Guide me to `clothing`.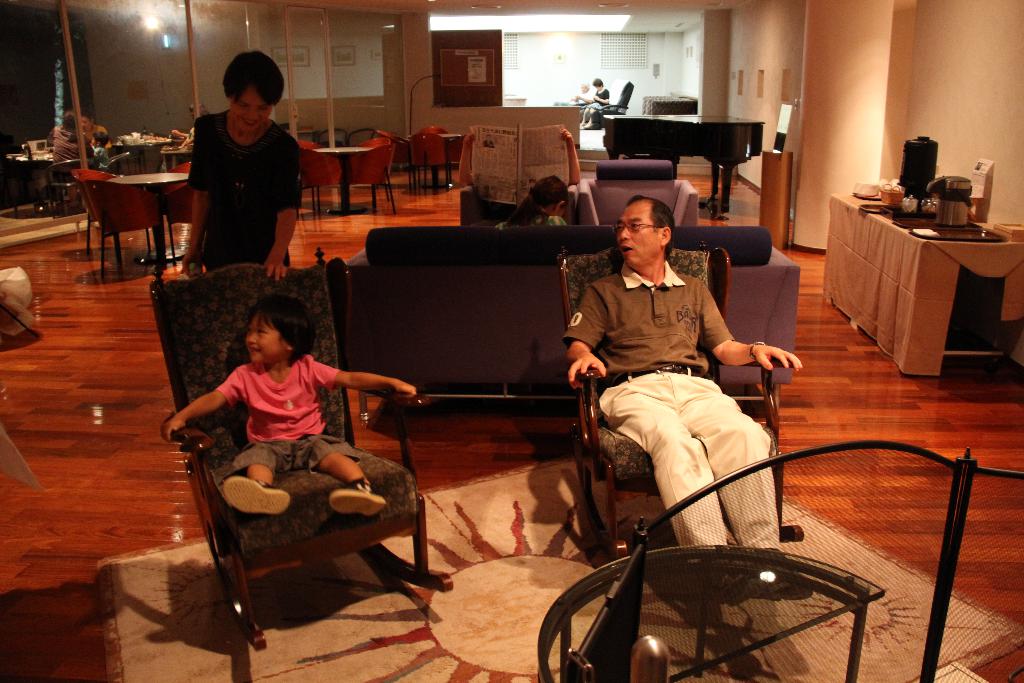
Guidance: 211, 353, 337, 477.
